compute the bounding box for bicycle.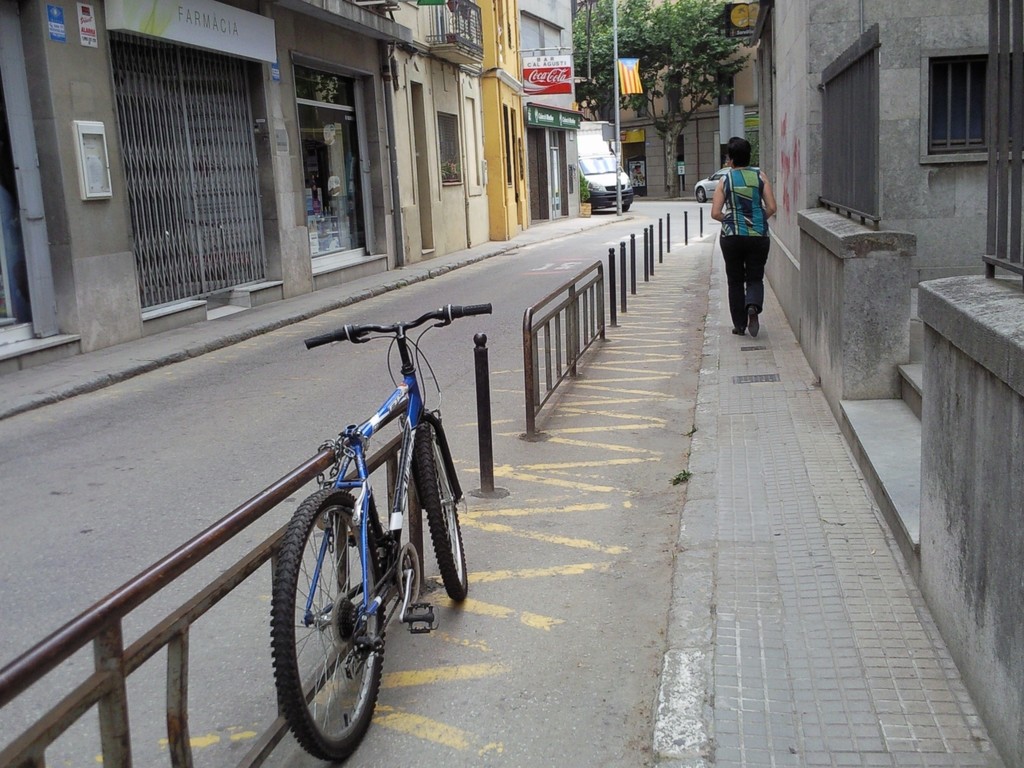
x1=257 y1=332 x2=444 y2=767.
